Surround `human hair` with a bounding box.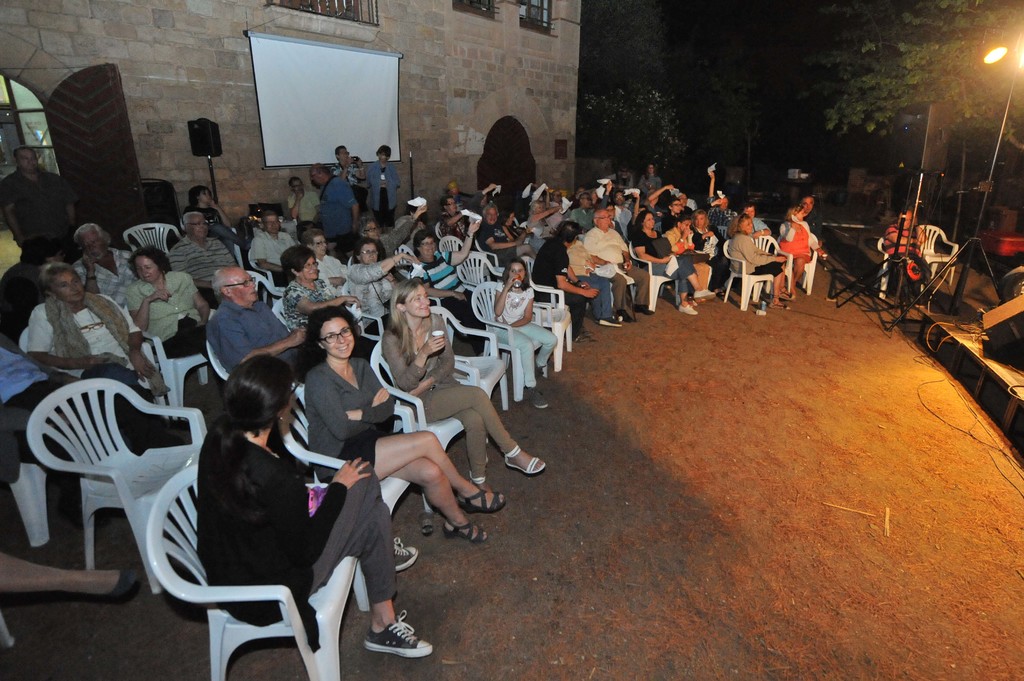
locate(358, 214, 375, 240).
